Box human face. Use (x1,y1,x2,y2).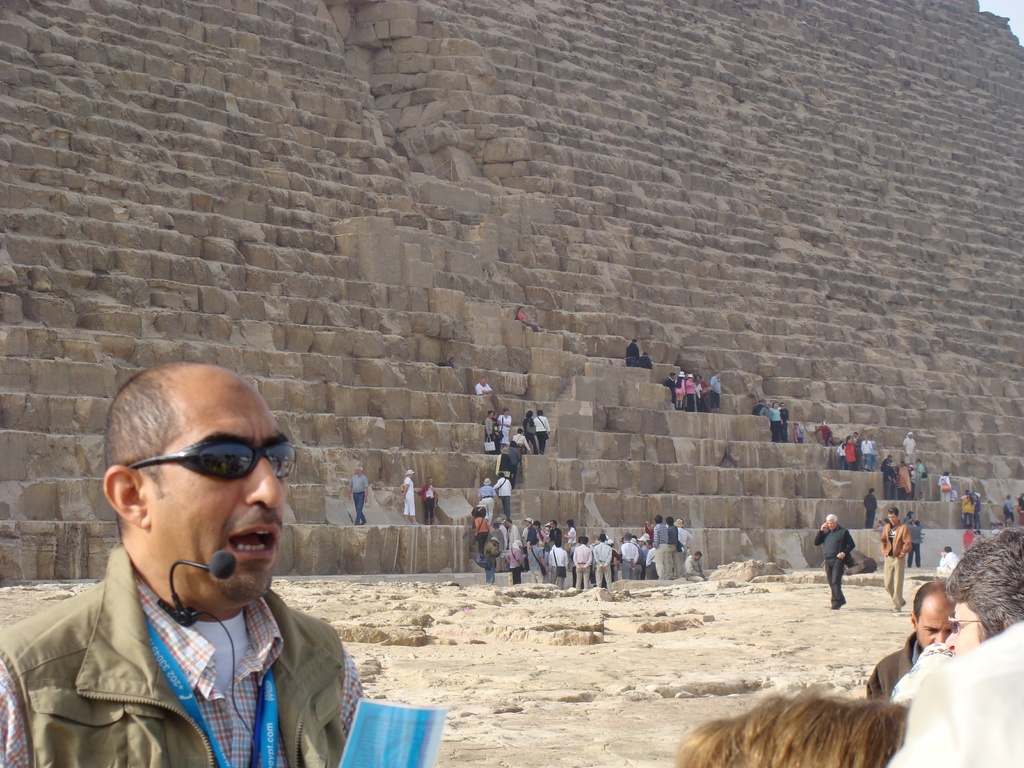
(353,465,362,476).
